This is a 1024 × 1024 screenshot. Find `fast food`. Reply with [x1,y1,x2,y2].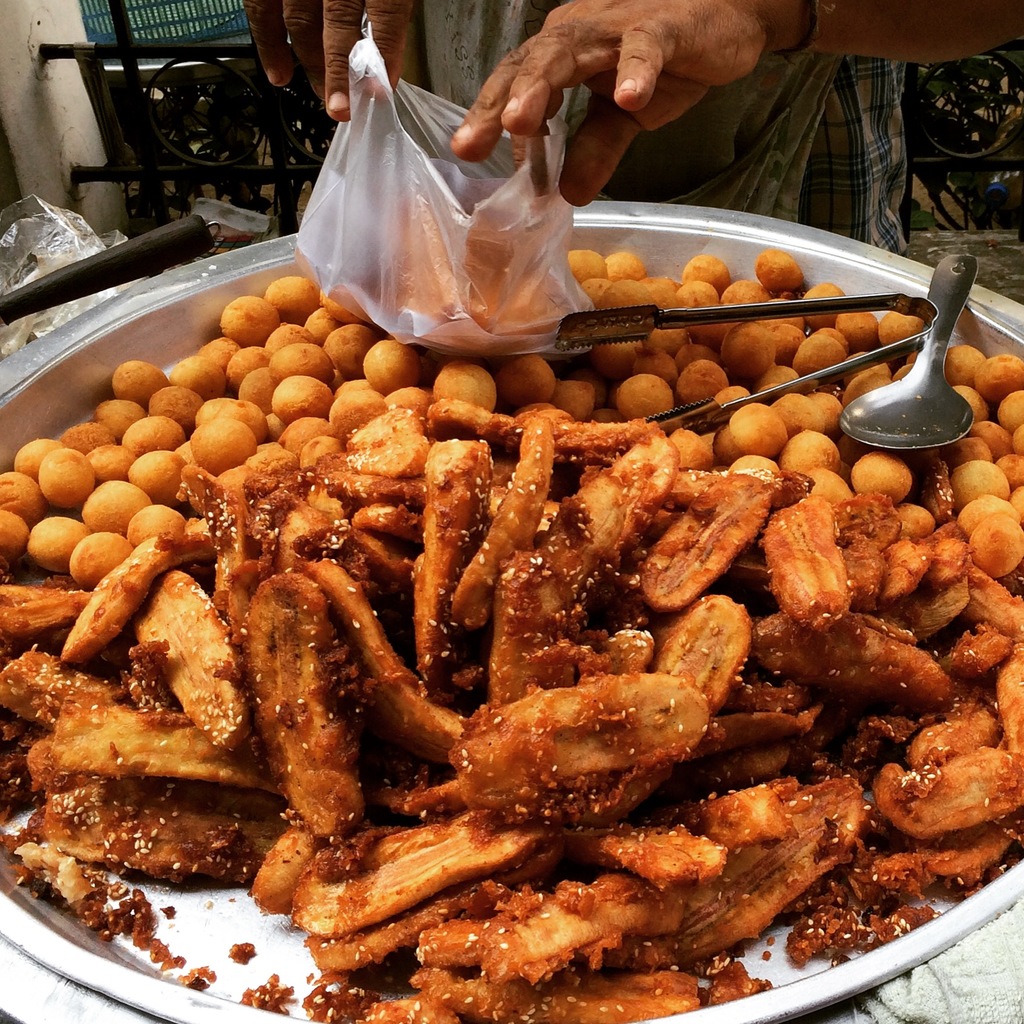
[196,329,240,374].
